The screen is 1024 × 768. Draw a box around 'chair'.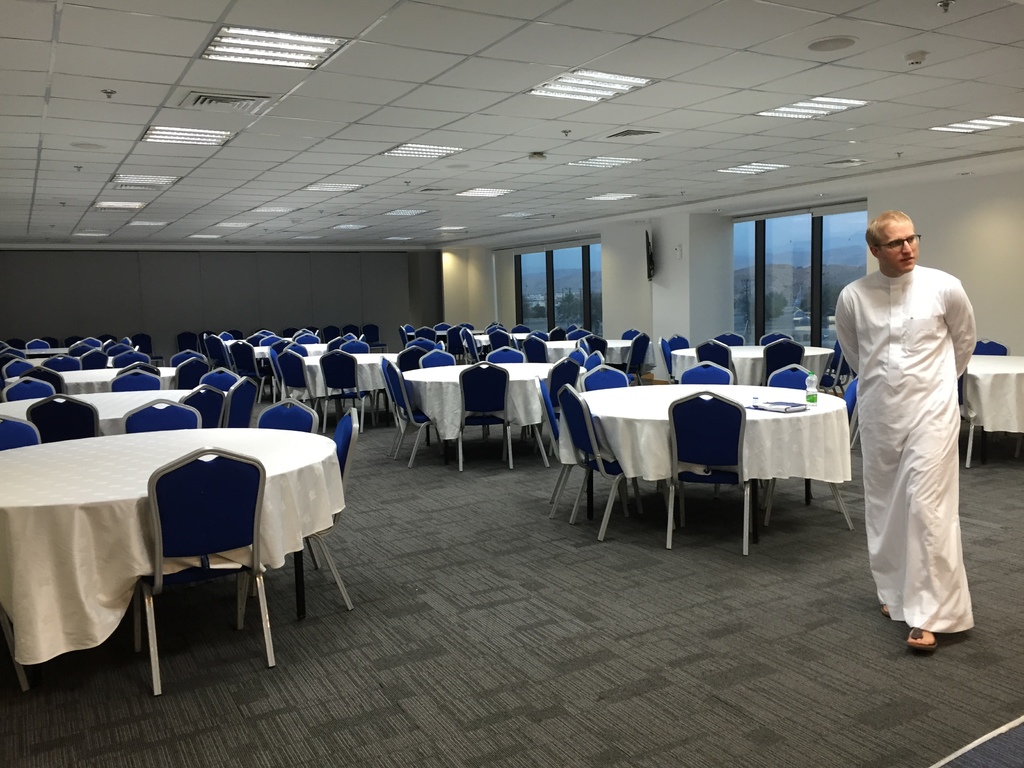
crop(24, 364, 65, 394).
